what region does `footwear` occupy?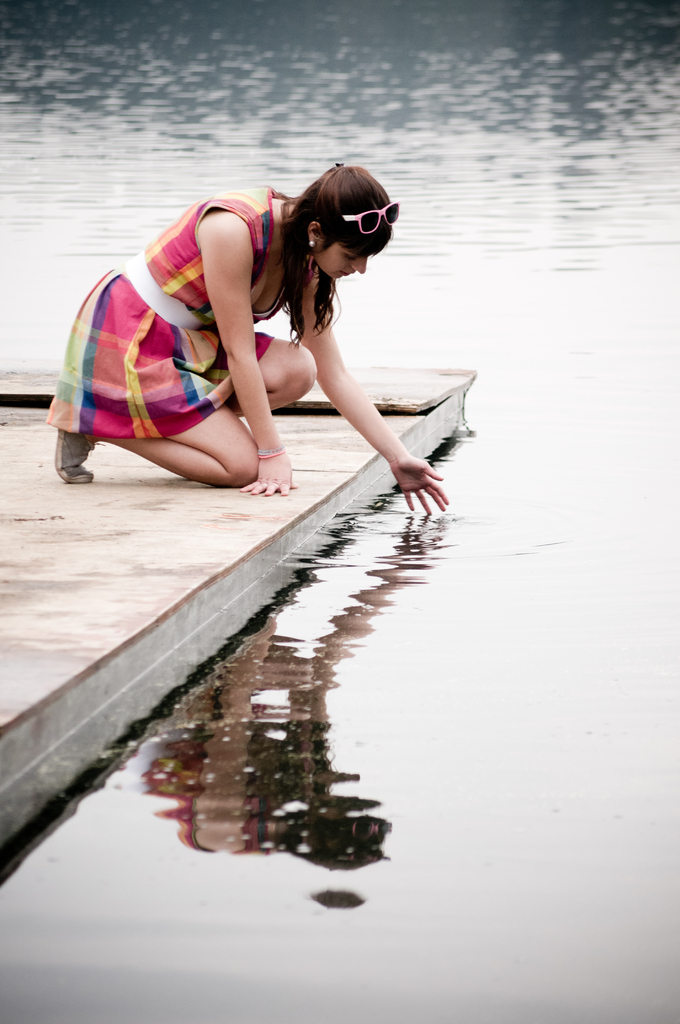
box=[53, 431, 93, 483].
